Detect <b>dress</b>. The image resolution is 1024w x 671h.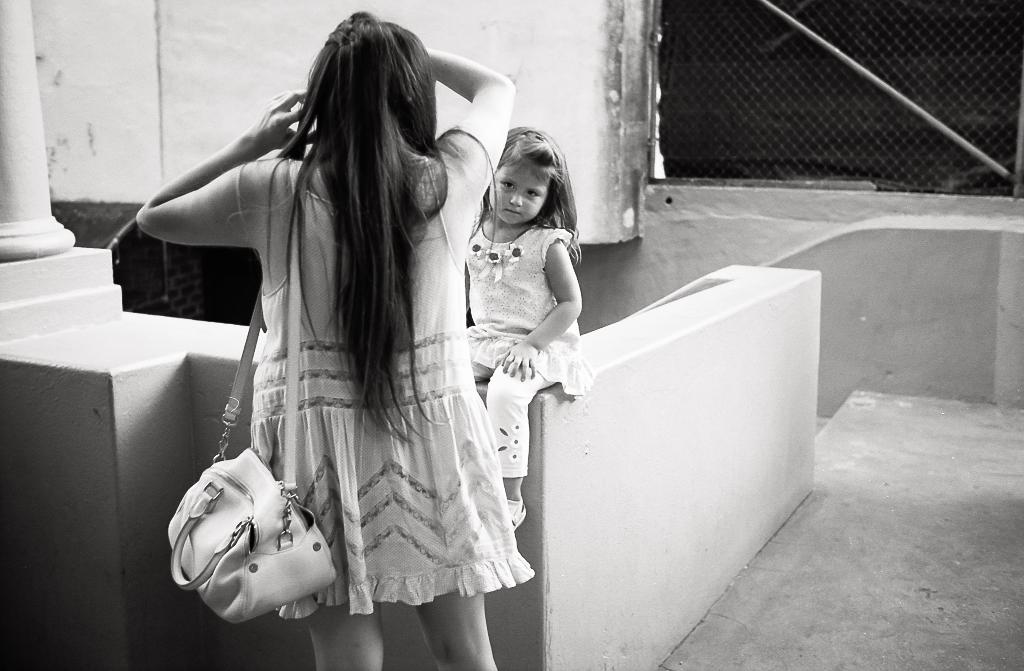
246,154,531,623.
